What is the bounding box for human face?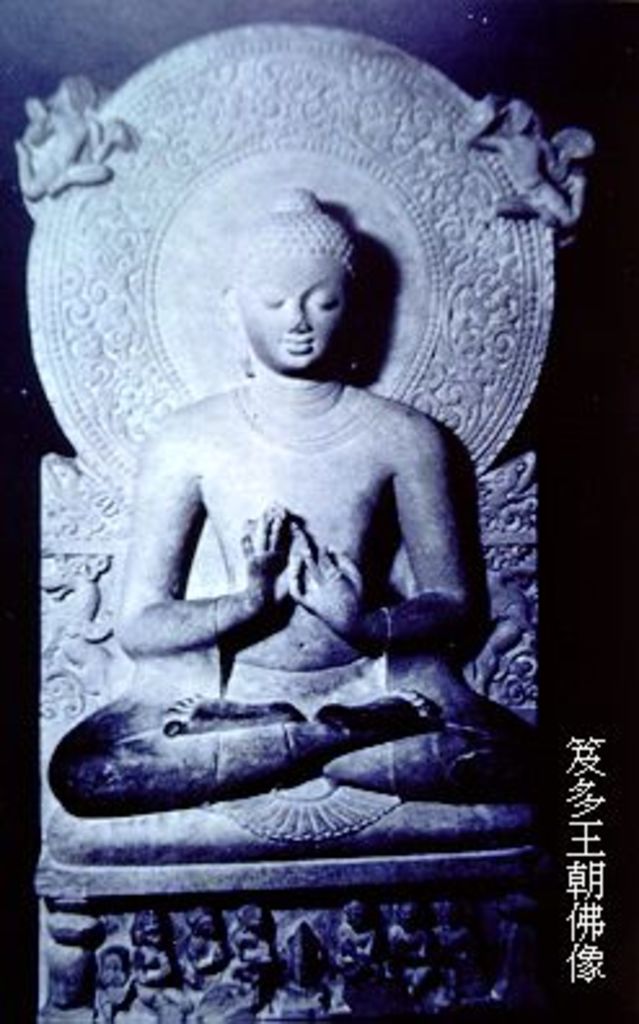
[235,246,336,375].
